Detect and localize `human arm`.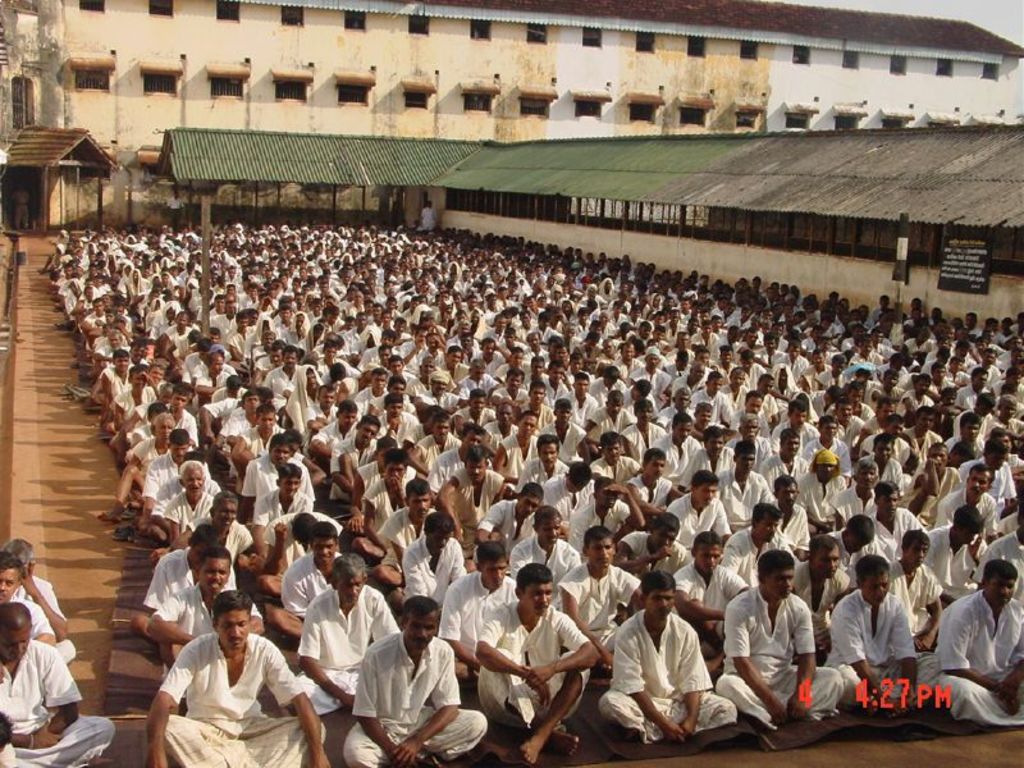
Localized at box=[0, 659, 76, 741].
